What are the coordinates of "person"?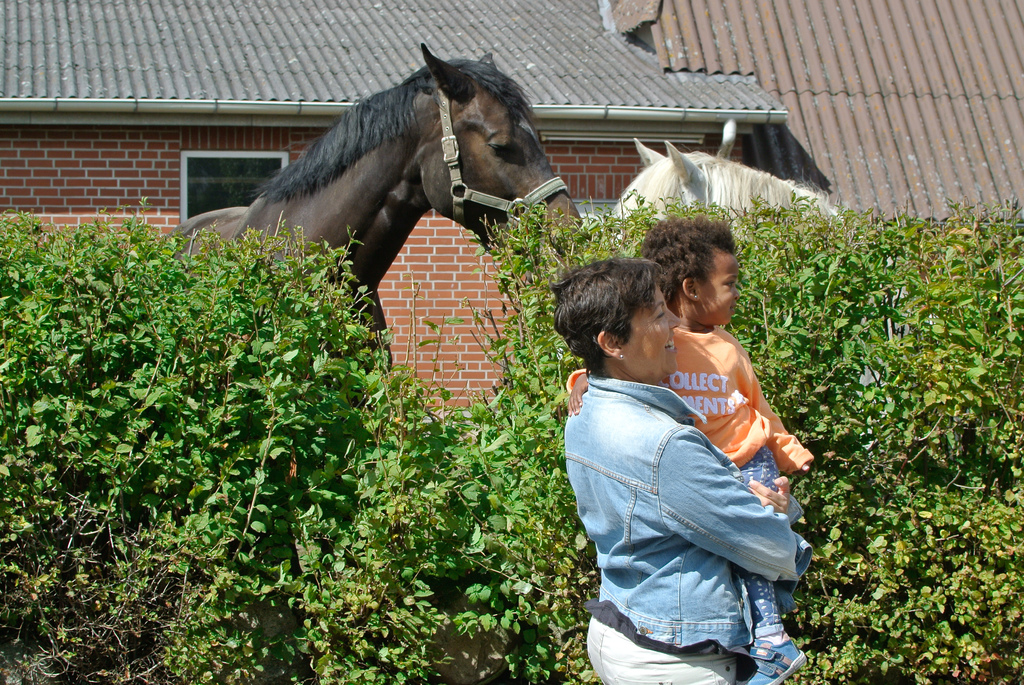
left=570, top=218, right=813, bottom=684.
